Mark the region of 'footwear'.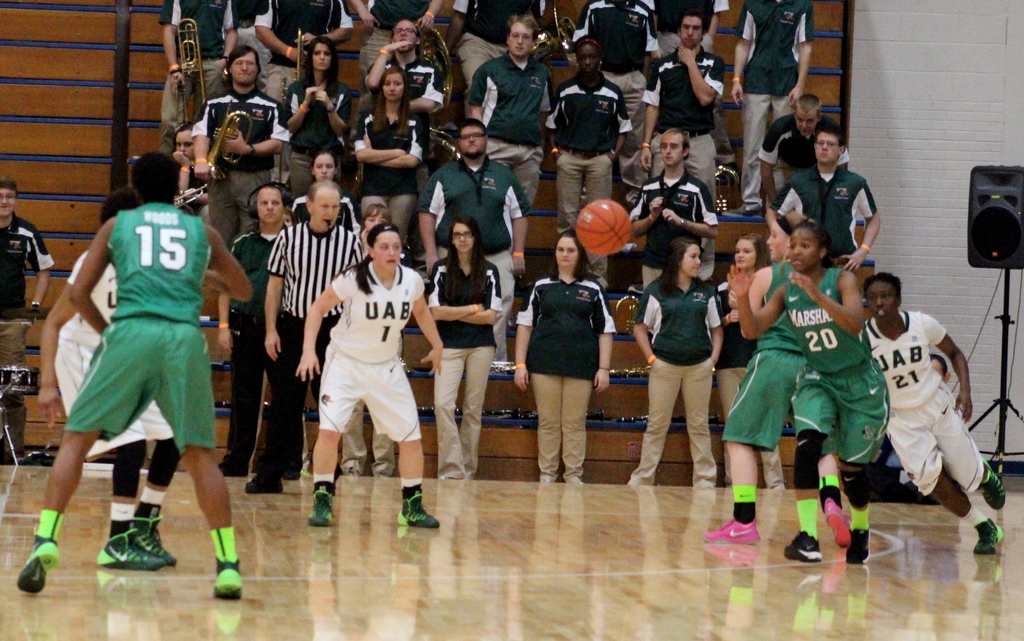
Region: left=975, top=514, right=1002, bottom=553.
